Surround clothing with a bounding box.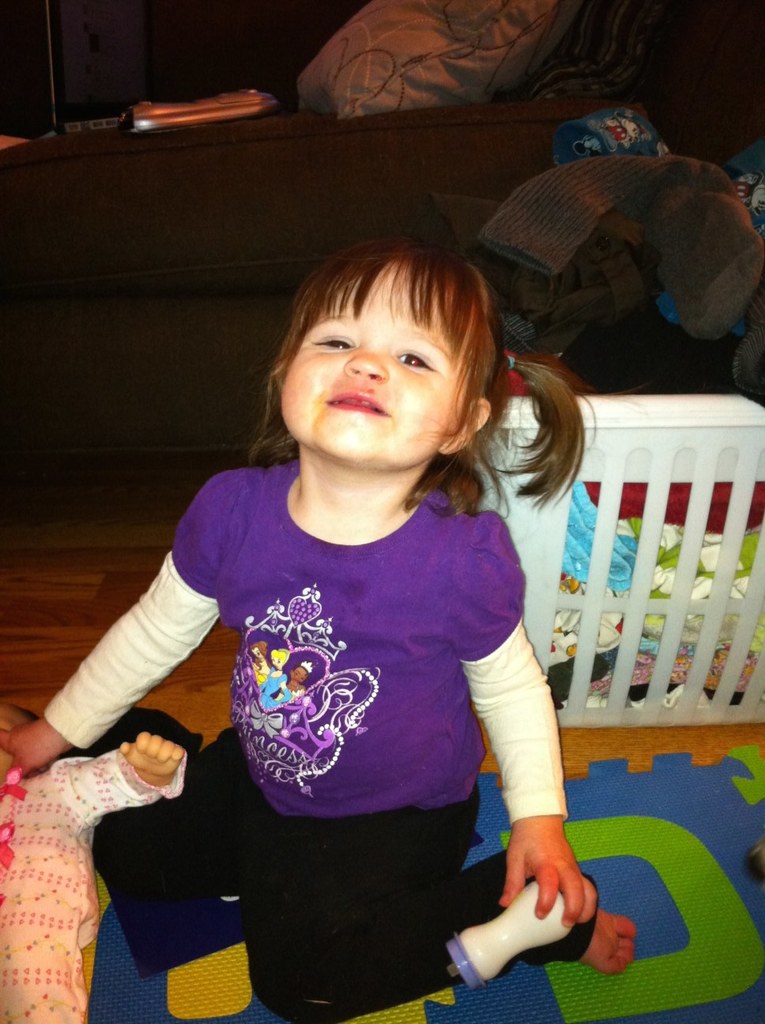
bbox=(54, 465, 566, 1023).
